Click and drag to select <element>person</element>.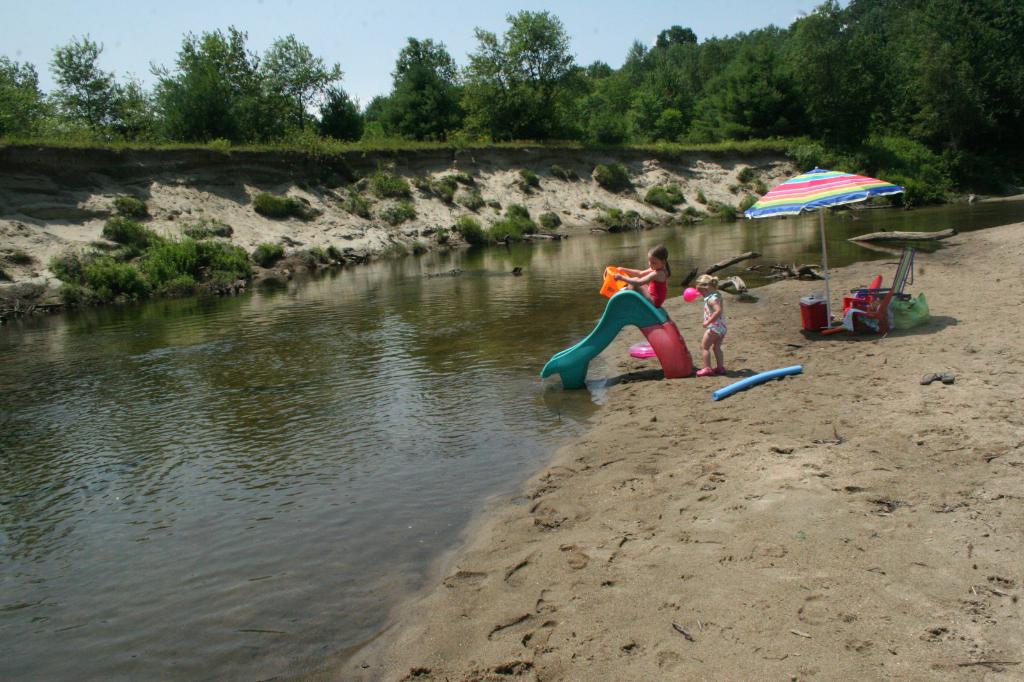
Selection: (x1=616, y1=245, x2=673, y2=311).
